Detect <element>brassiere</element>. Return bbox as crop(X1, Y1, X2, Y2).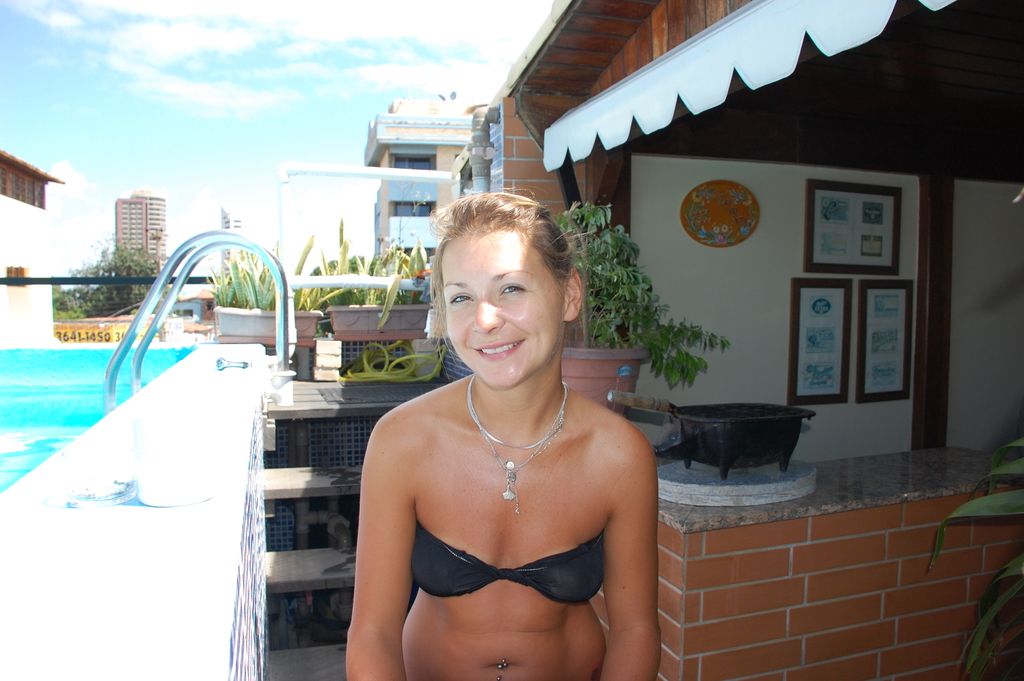
crop(410, 515, 607, 609).
